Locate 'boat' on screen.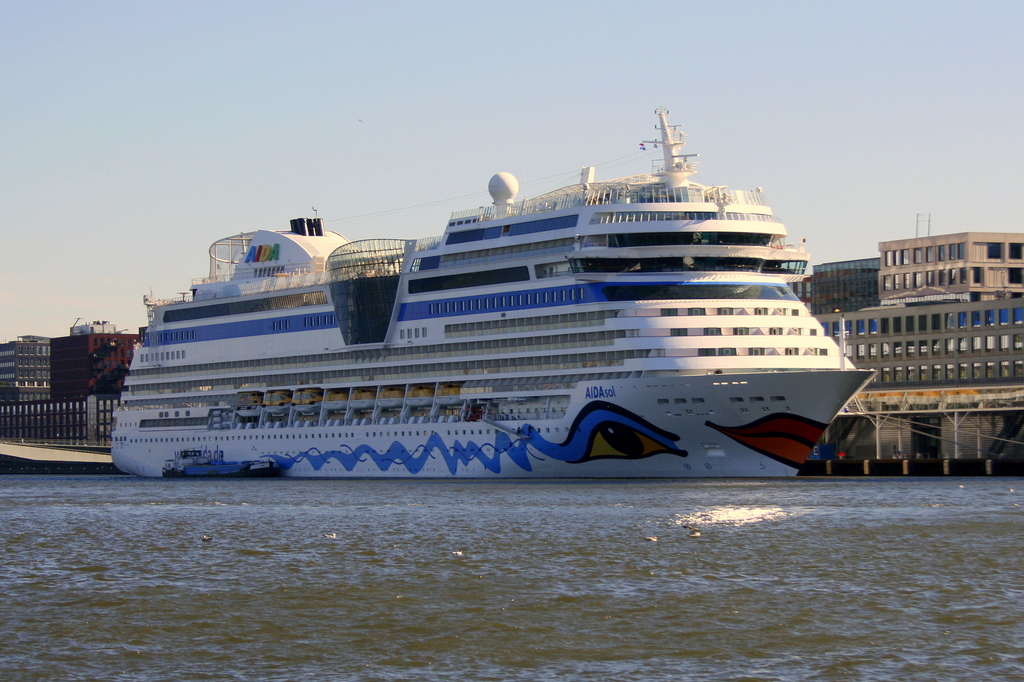
On screen at bbox=(99, 107, 892, 468).
